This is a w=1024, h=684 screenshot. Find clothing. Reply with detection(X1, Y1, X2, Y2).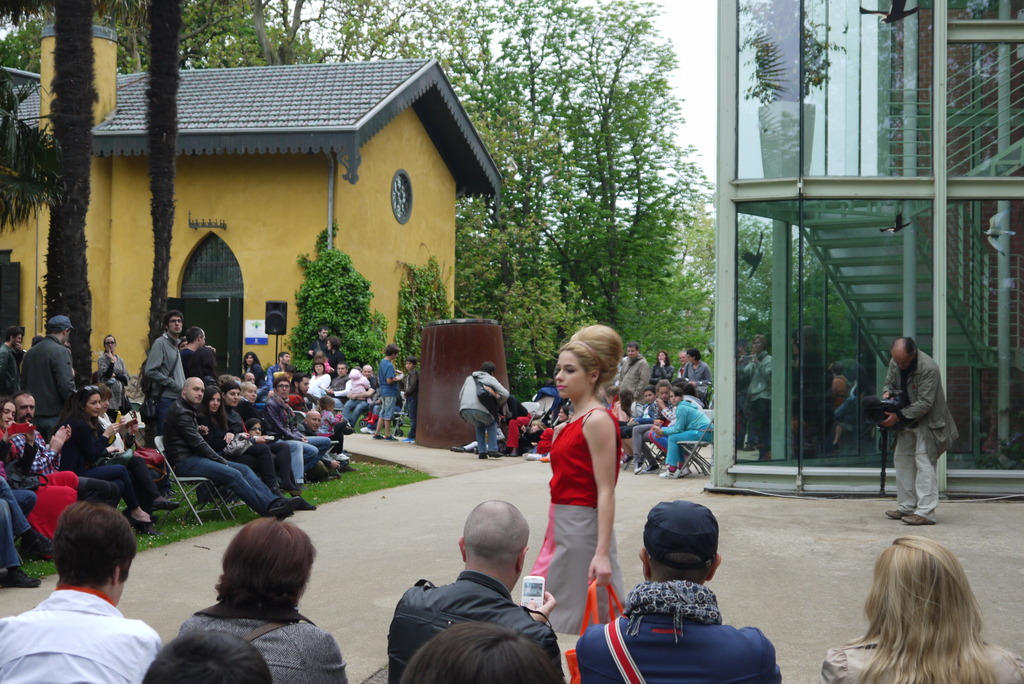
detection(746, 347, 769, 463).
